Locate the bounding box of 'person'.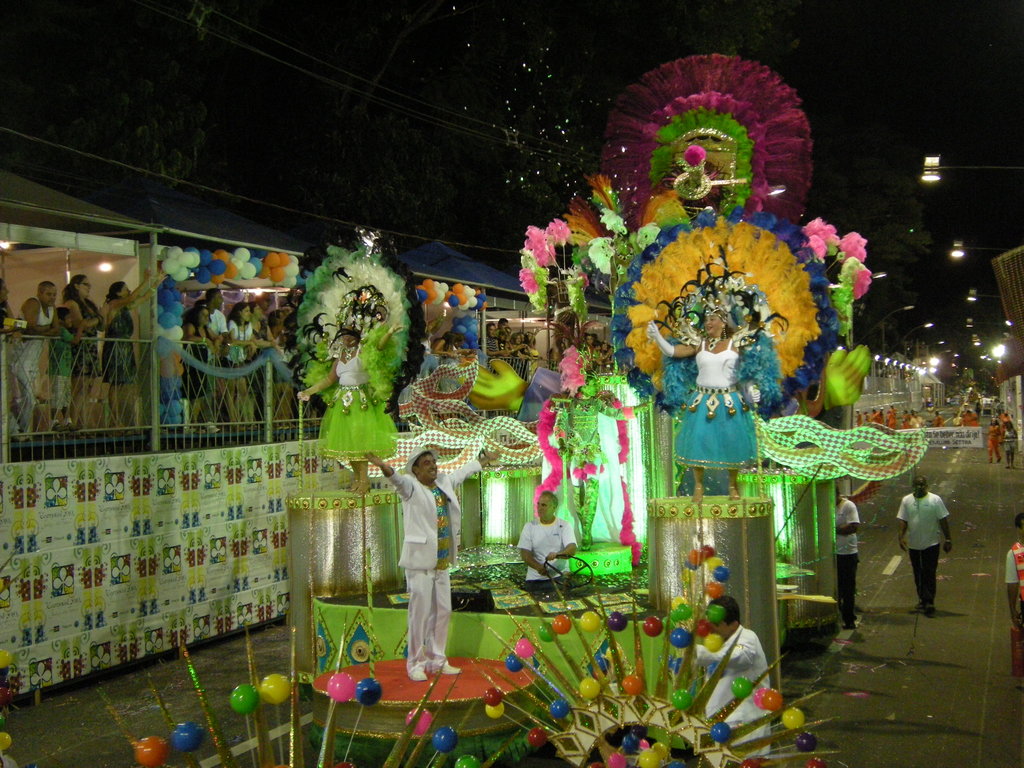
Bounding box: box(904, 474, 961, 614).
